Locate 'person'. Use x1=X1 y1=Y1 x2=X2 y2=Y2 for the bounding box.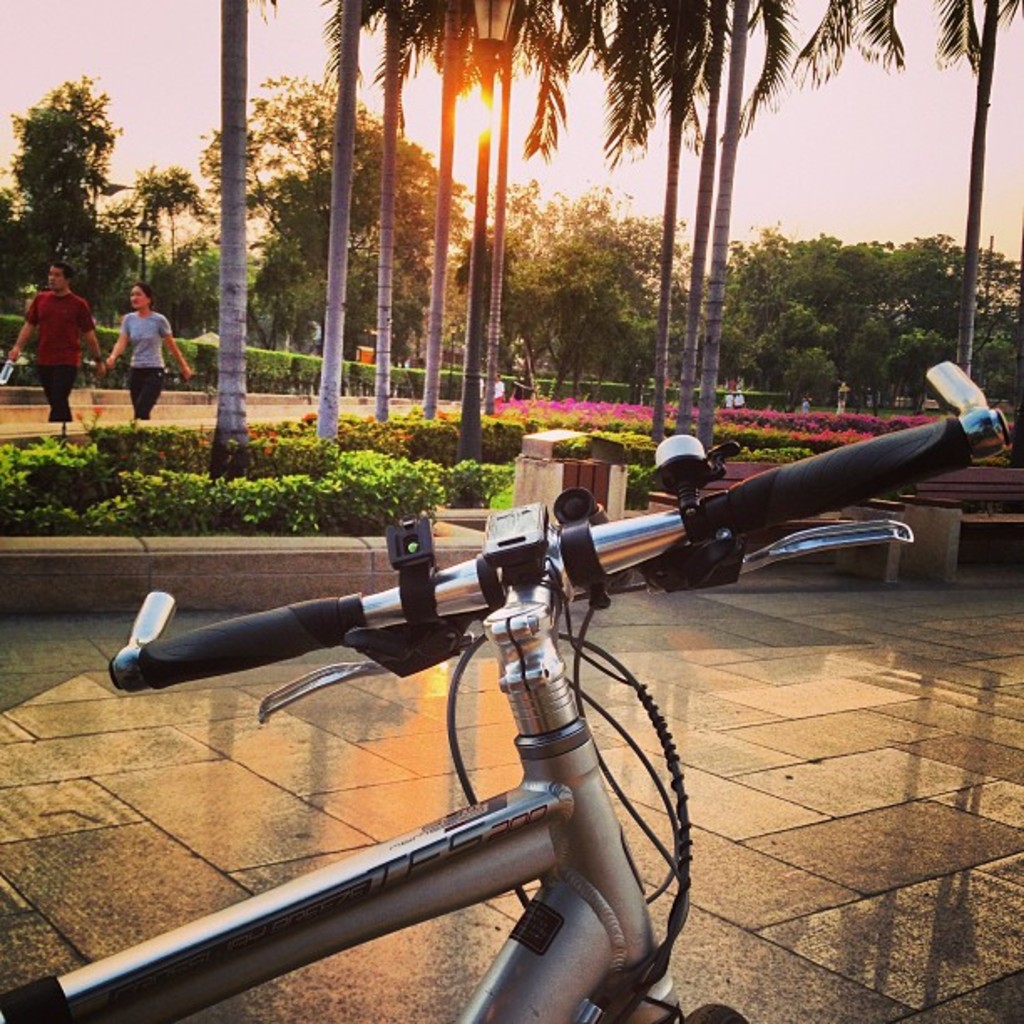
x1=726 y1=393 x2=736 y2=403.
